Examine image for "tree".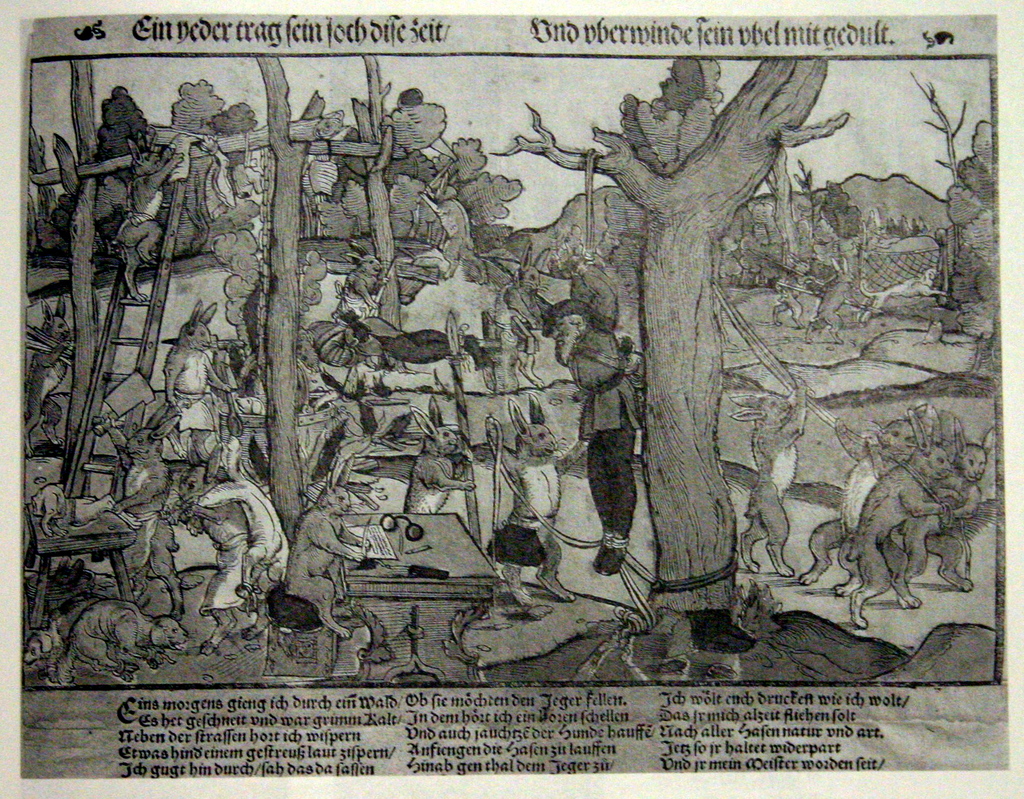
Examination result: locate(563, 26, 827, 604).
